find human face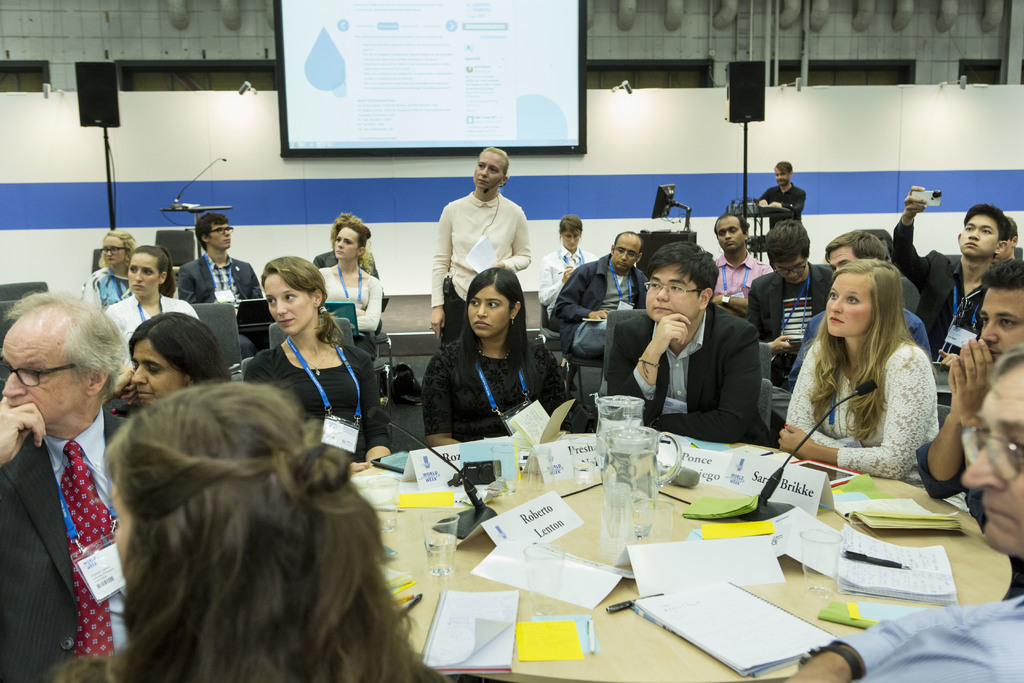
bbox=(264, 272, 318, 332)
